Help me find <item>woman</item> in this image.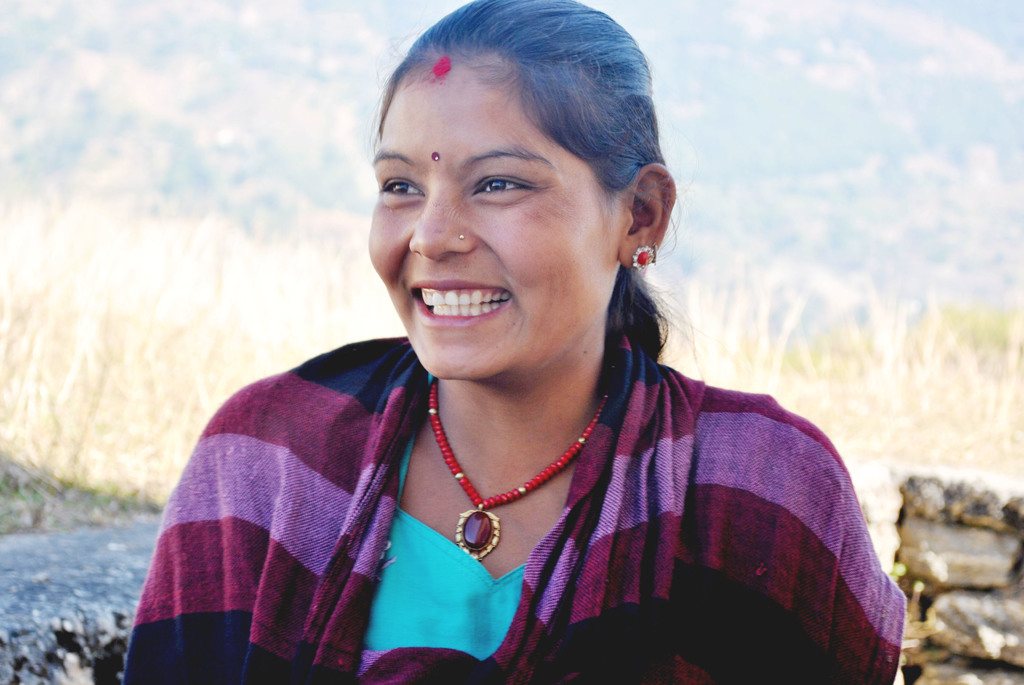
Found it: 157:22:885:666.
